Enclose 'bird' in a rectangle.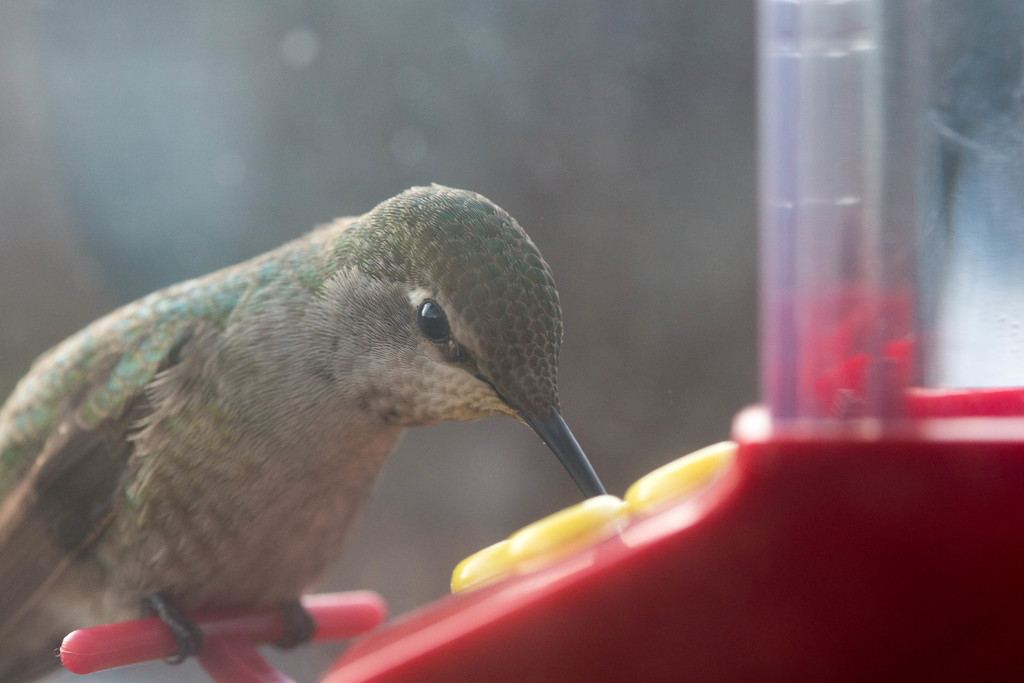
0 179 620 679.
